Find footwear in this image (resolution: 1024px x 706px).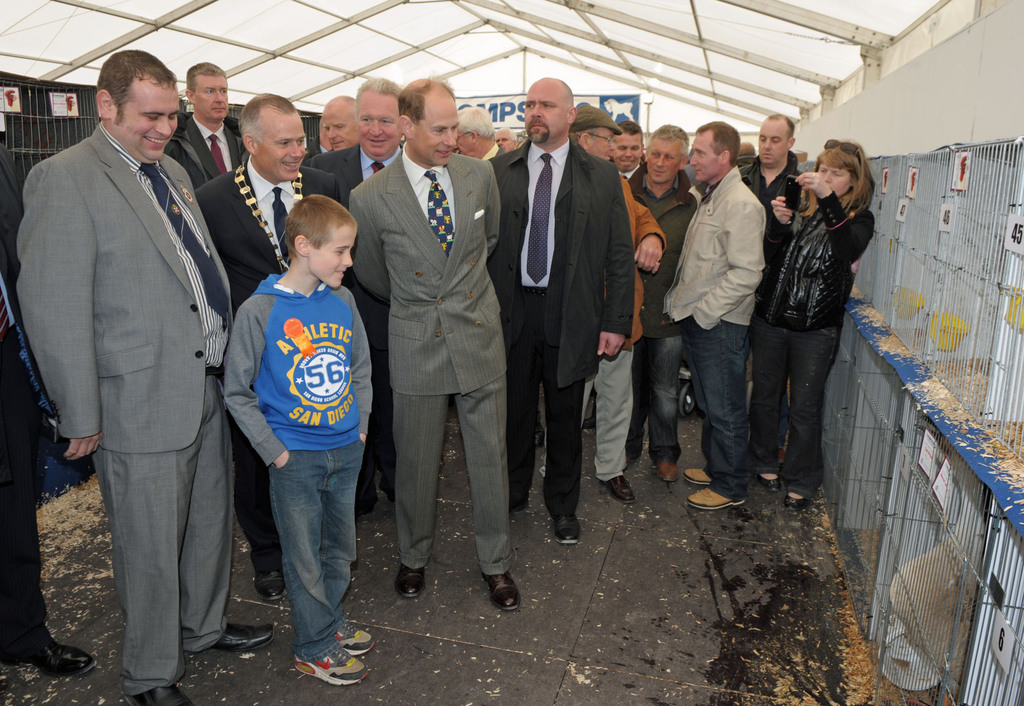
685, 490, 748, 510.
